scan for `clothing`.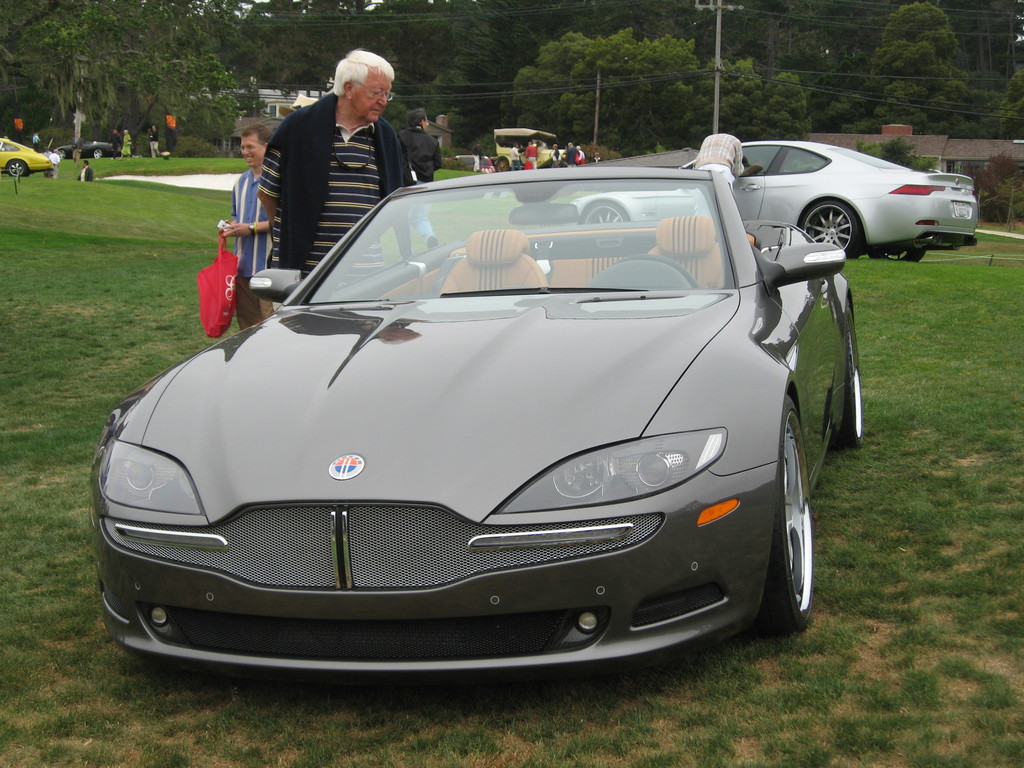
Scan result: <region>388, 124, 442, 258</region>.
